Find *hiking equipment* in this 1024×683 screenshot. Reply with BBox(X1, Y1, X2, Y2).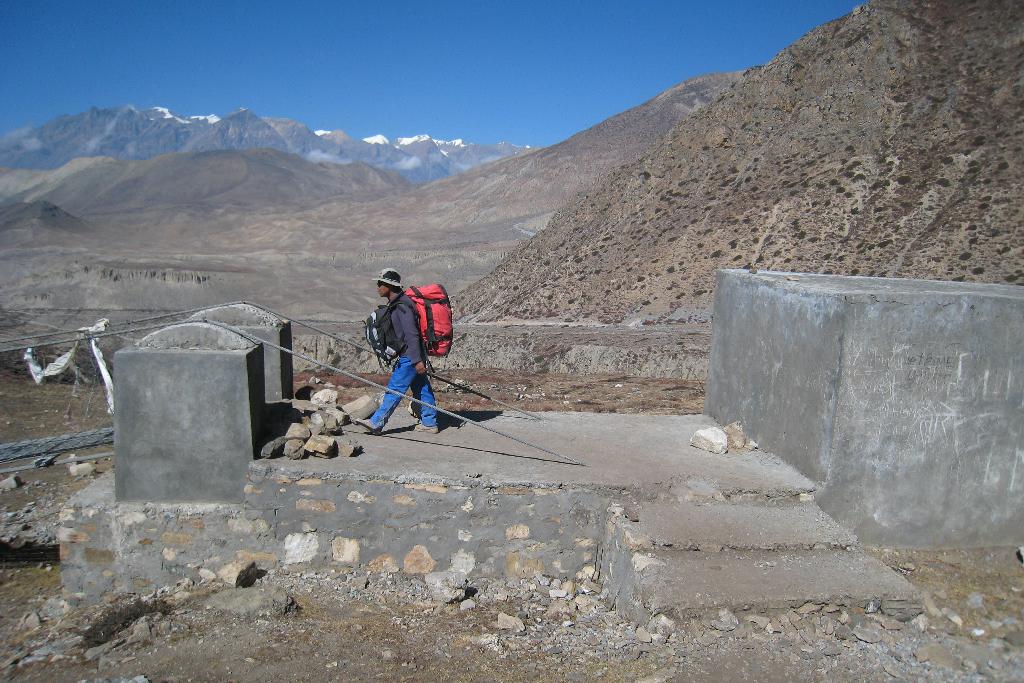
BBox(414, 418, 443, 433).
